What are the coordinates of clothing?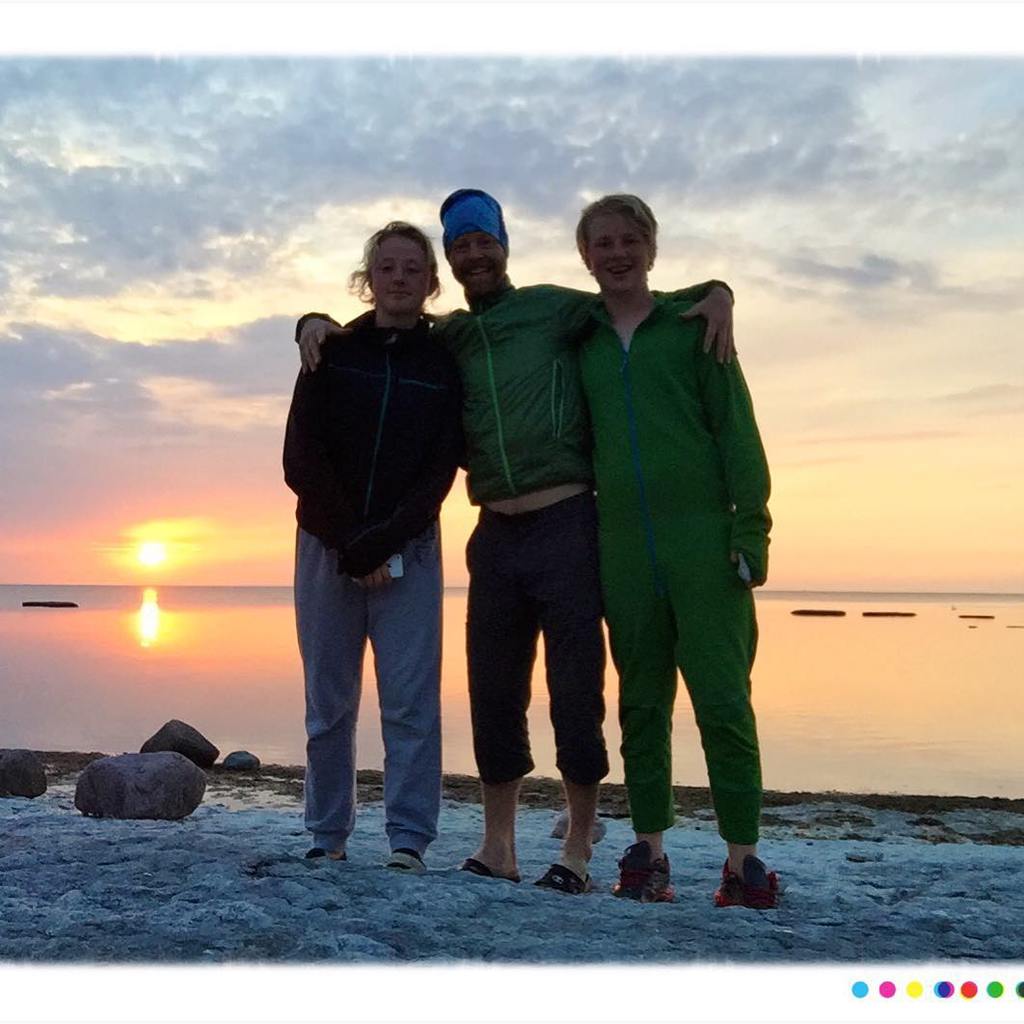
[left=282, top=300, right=464, bottom=855].
